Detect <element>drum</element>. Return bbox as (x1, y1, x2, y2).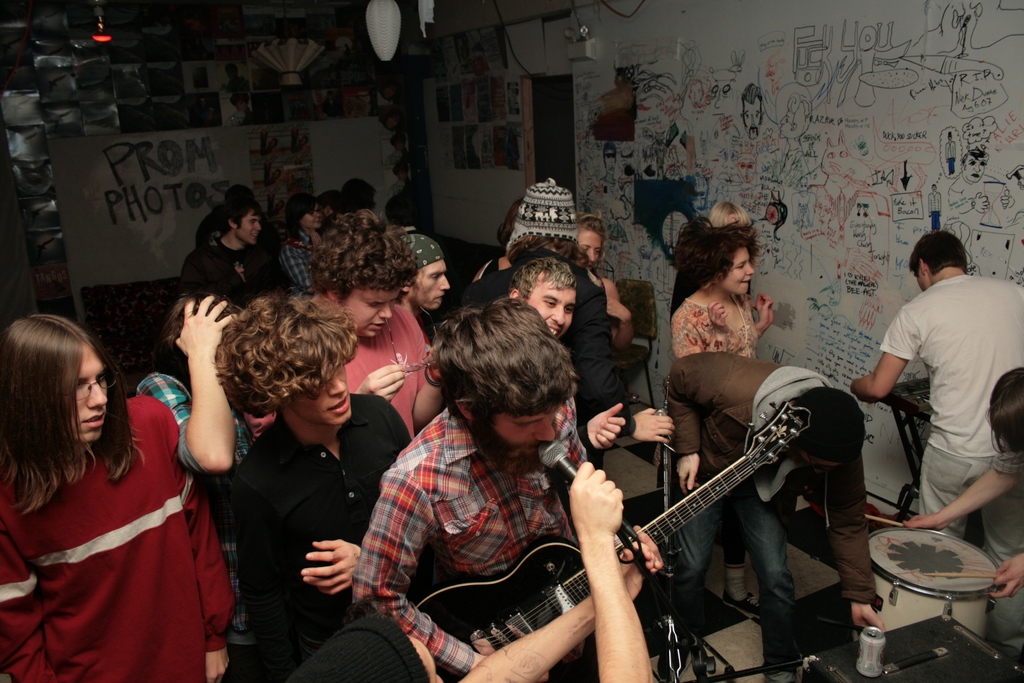
(871, 497, 1015, 640).
